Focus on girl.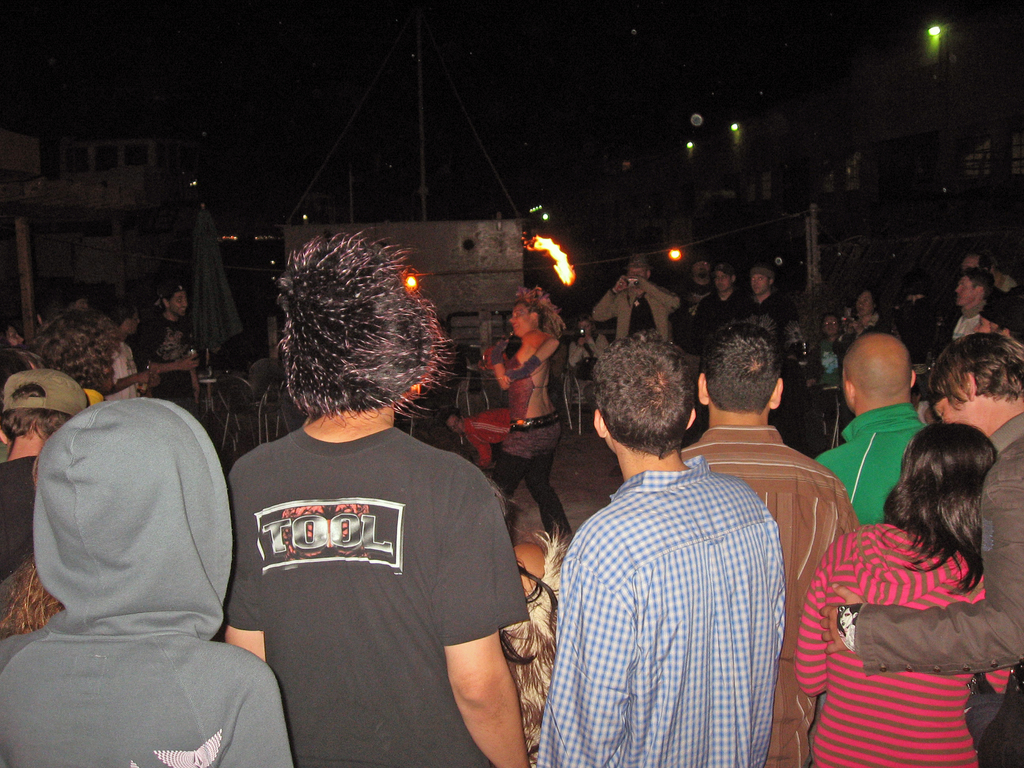
Focused at l=0, t=323, r=24, b=349.
